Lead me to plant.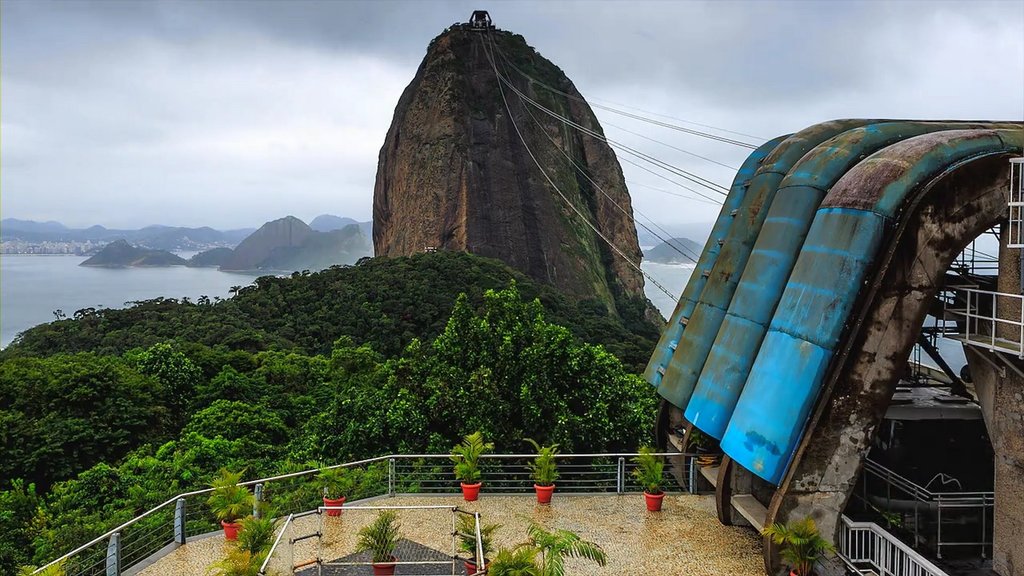
Lead to [left=682, top=429, right=715, bottom=451].
